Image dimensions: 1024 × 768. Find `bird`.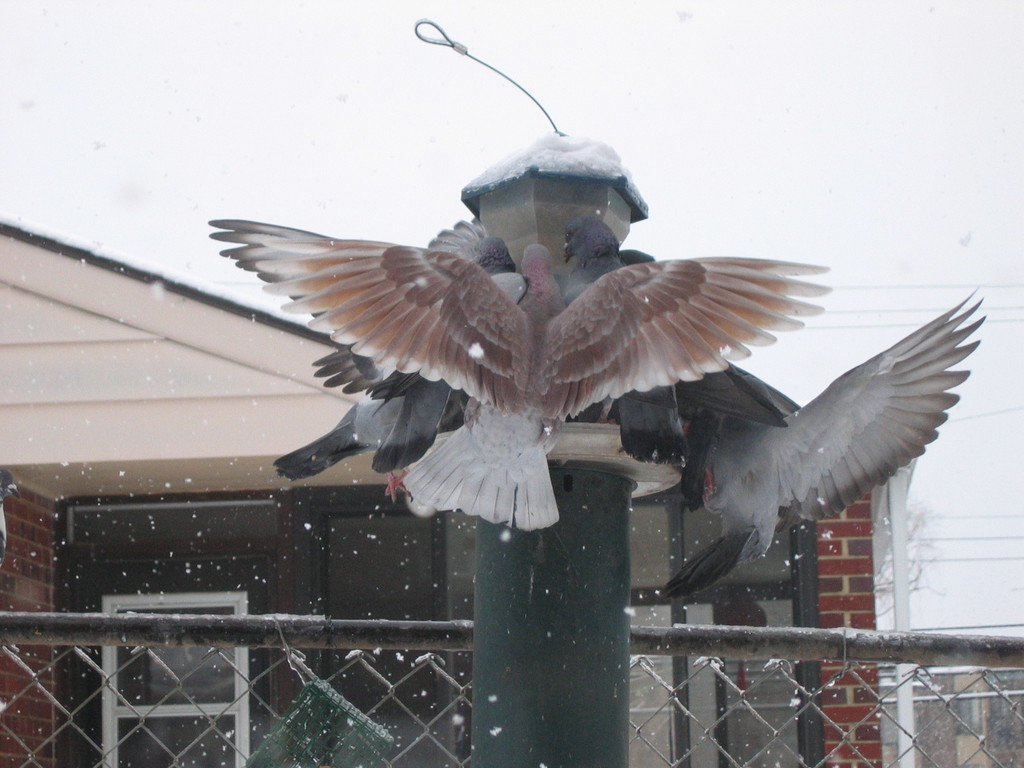
557:367:801:470.
